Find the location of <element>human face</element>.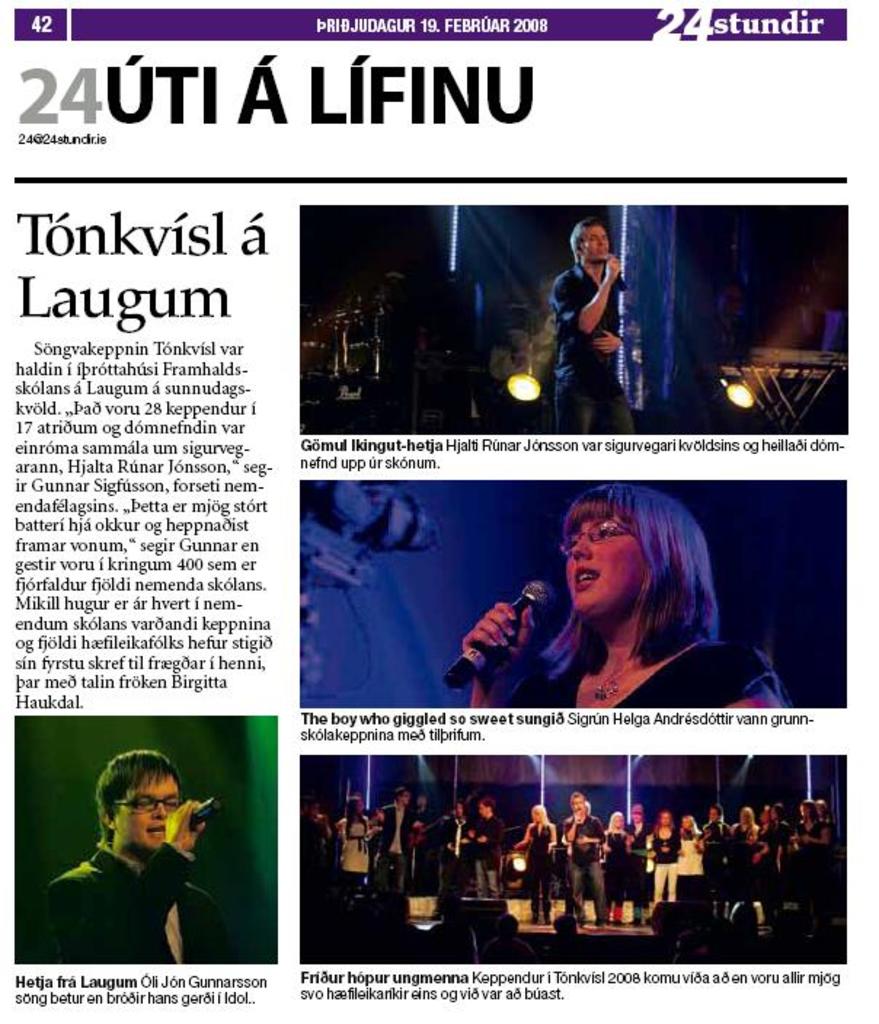
Location: BBox(584, 224, 607, 263).
